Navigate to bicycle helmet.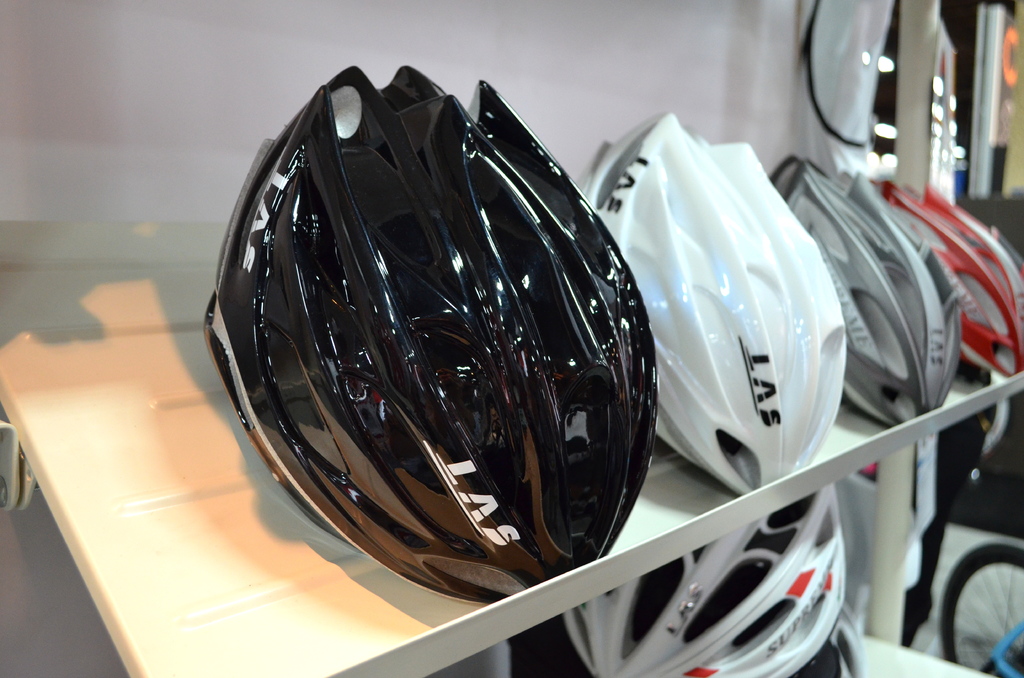
Navigation target: 582 115 842 498.
